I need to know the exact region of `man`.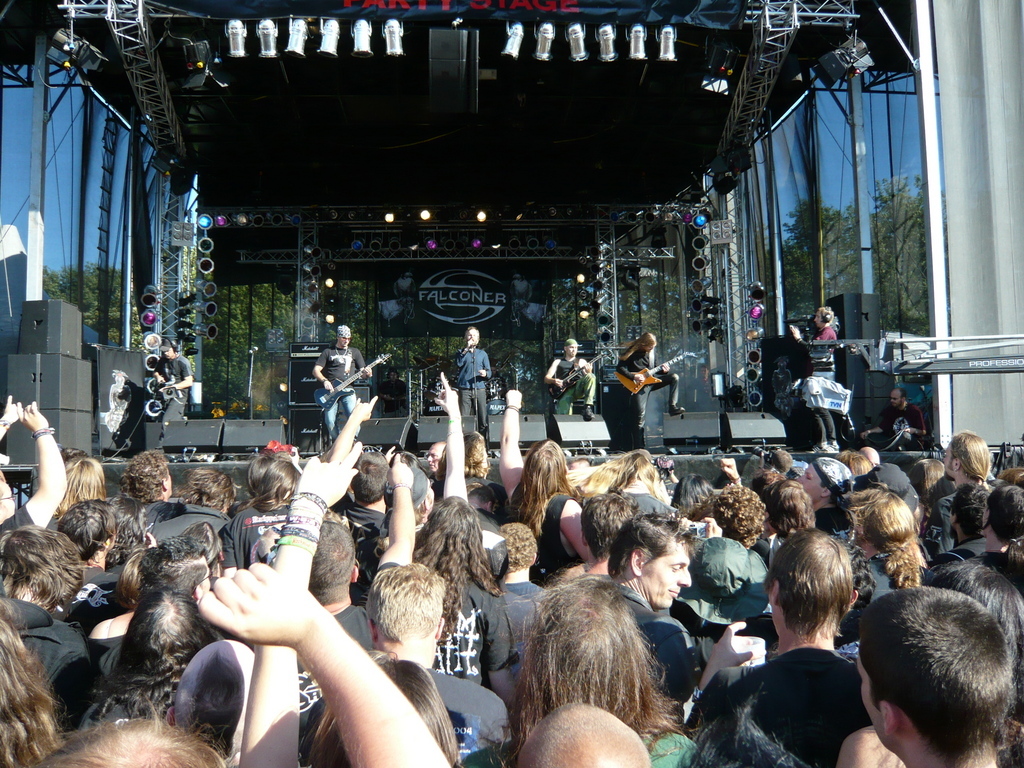
Region: bbox(859, 385, 922, 446).
